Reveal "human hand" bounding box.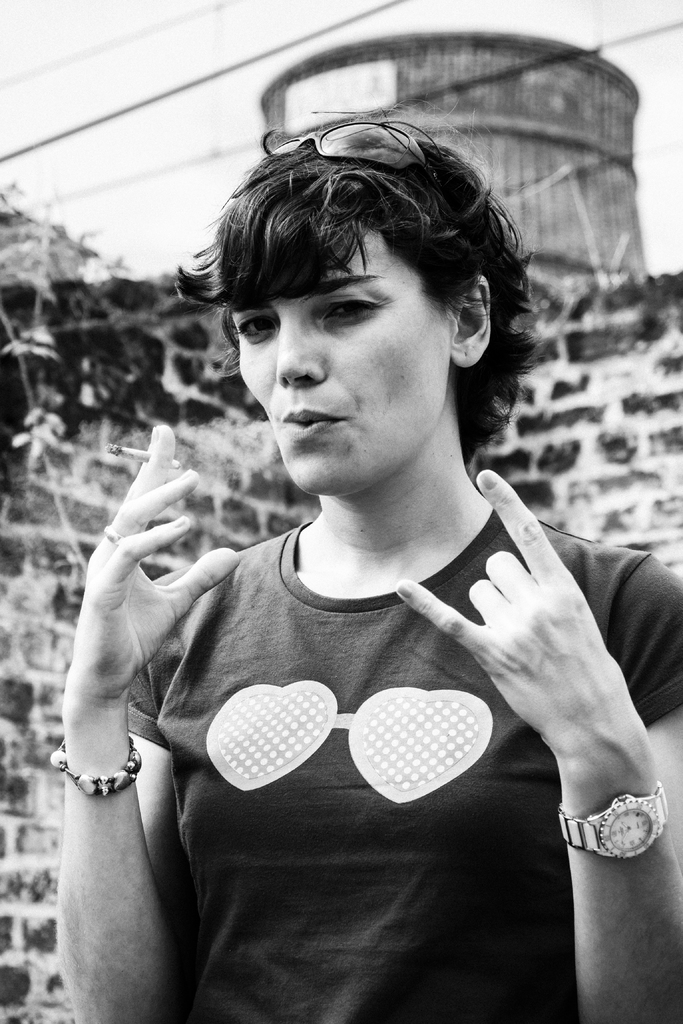
Revealed: 391/468/635/758.
